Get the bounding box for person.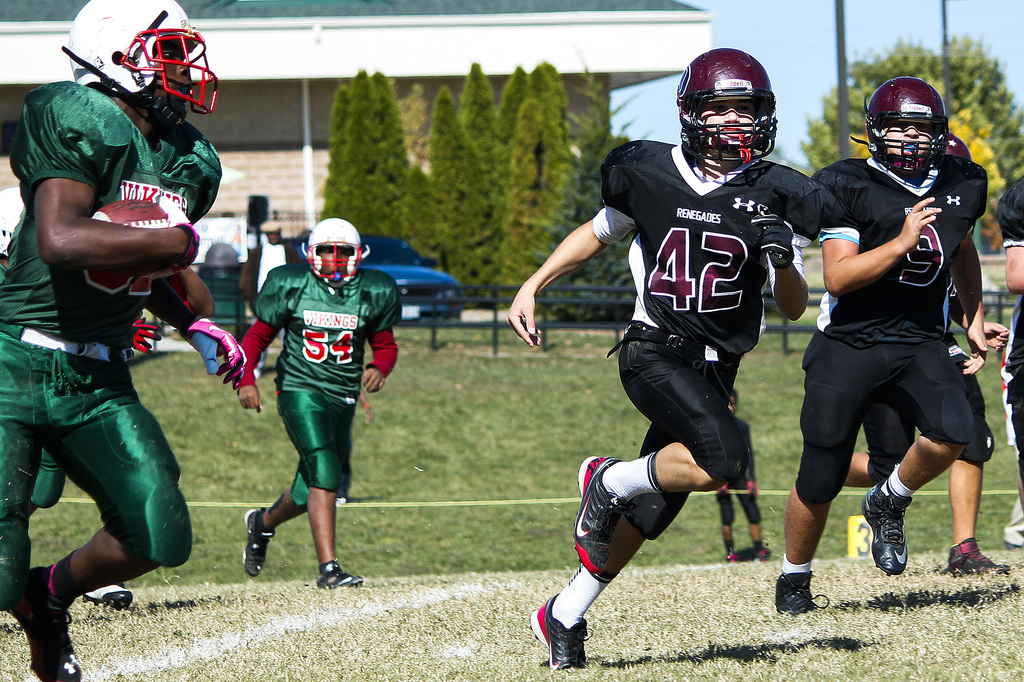
bbox=[224, 225, 396, 586].
